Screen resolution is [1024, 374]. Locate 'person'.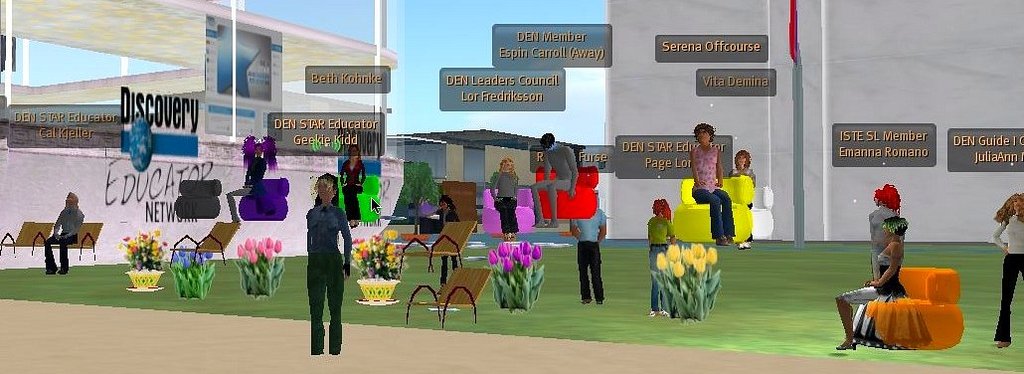
pyautogui.locateOnScreen(491, 158, 528, 242).
